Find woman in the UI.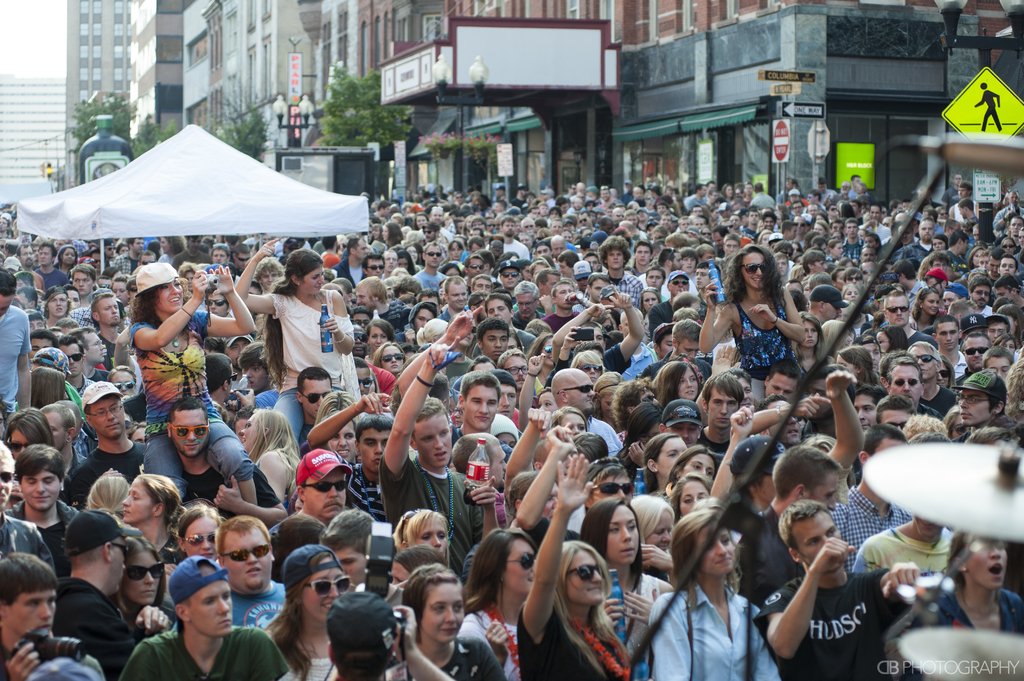
UI element at (x1=514, y1=445, x2=636, y2=680).
